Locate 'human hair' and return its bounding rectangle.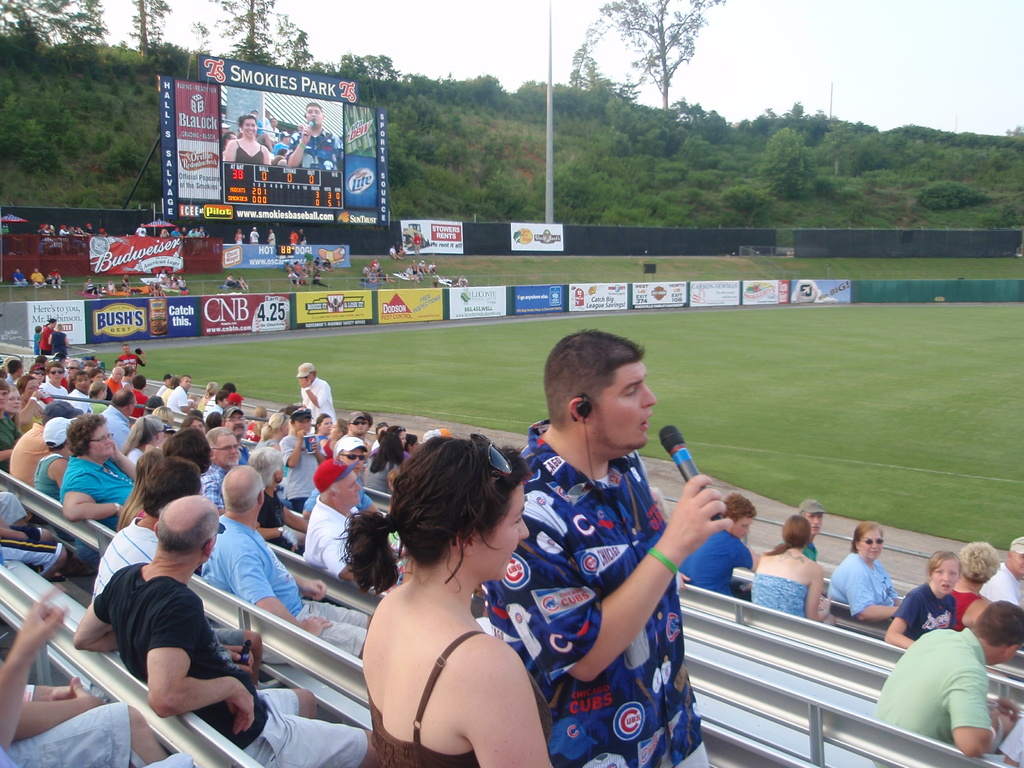
rect(975, 600, 1023, 645).
